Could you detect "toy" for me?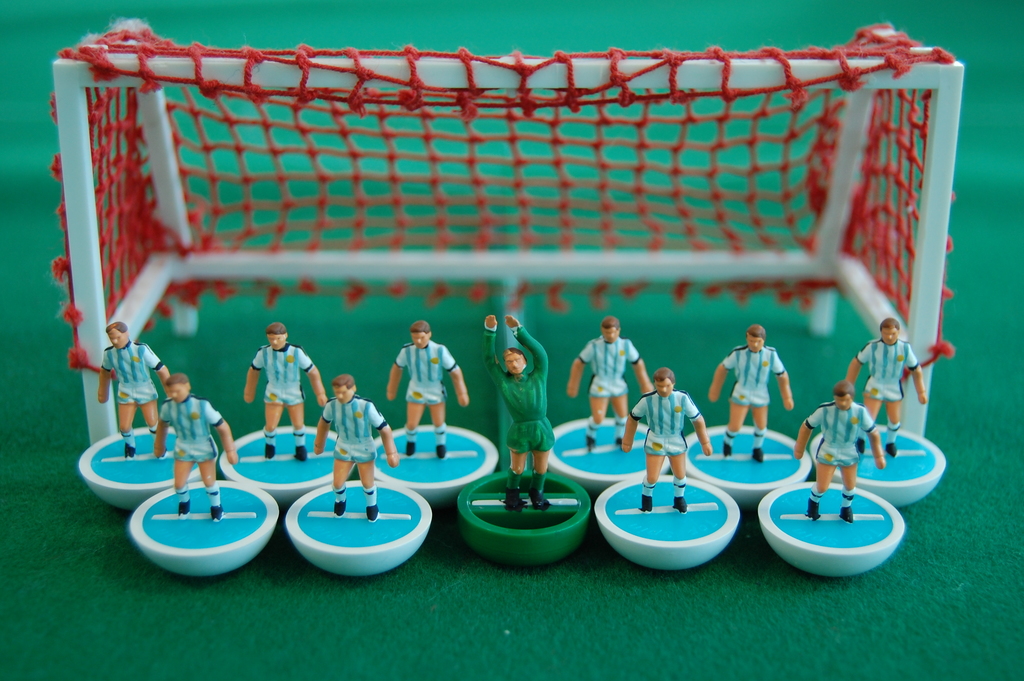
Detection result: bbox=[100, 321, 171, 459].
